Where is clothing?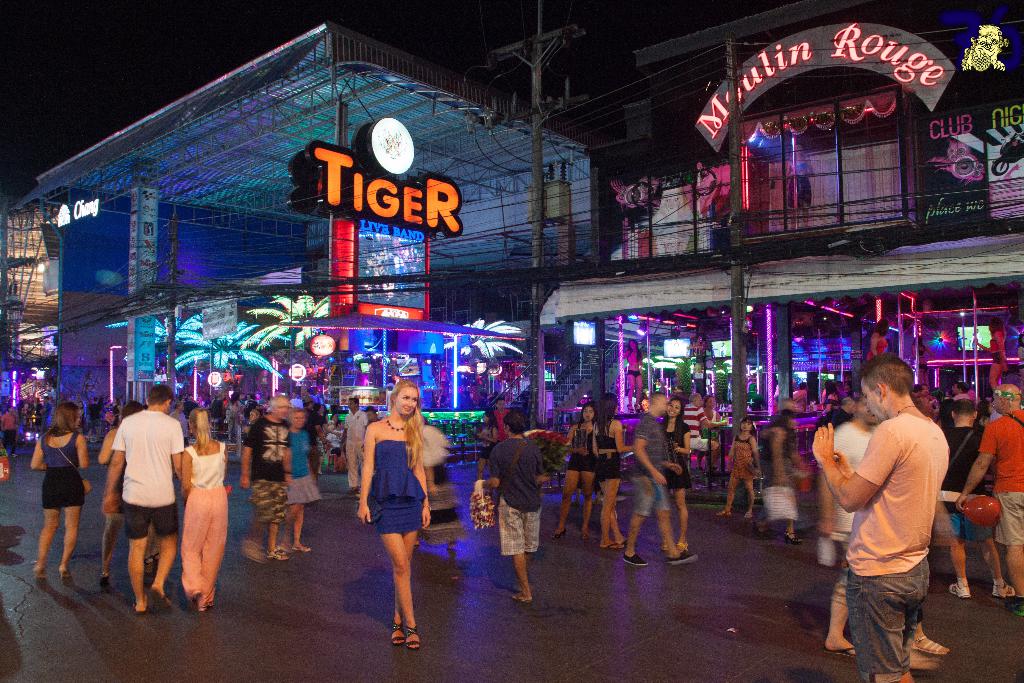
left=627, top=410, right=672, bottom=522.
